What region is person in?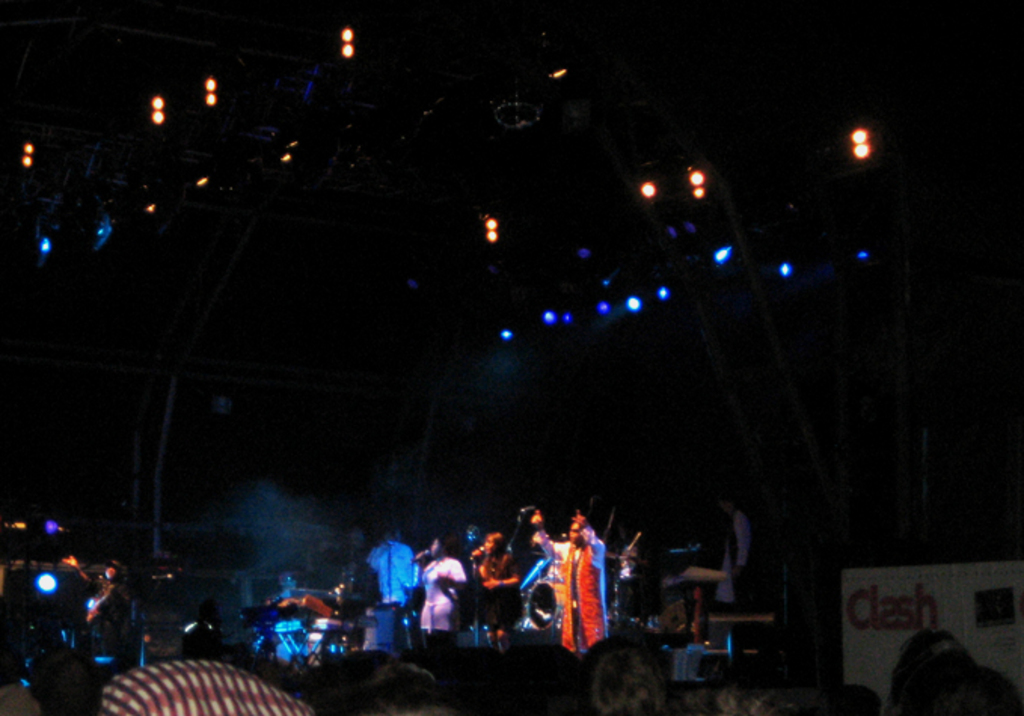
(63,561,134,653).
